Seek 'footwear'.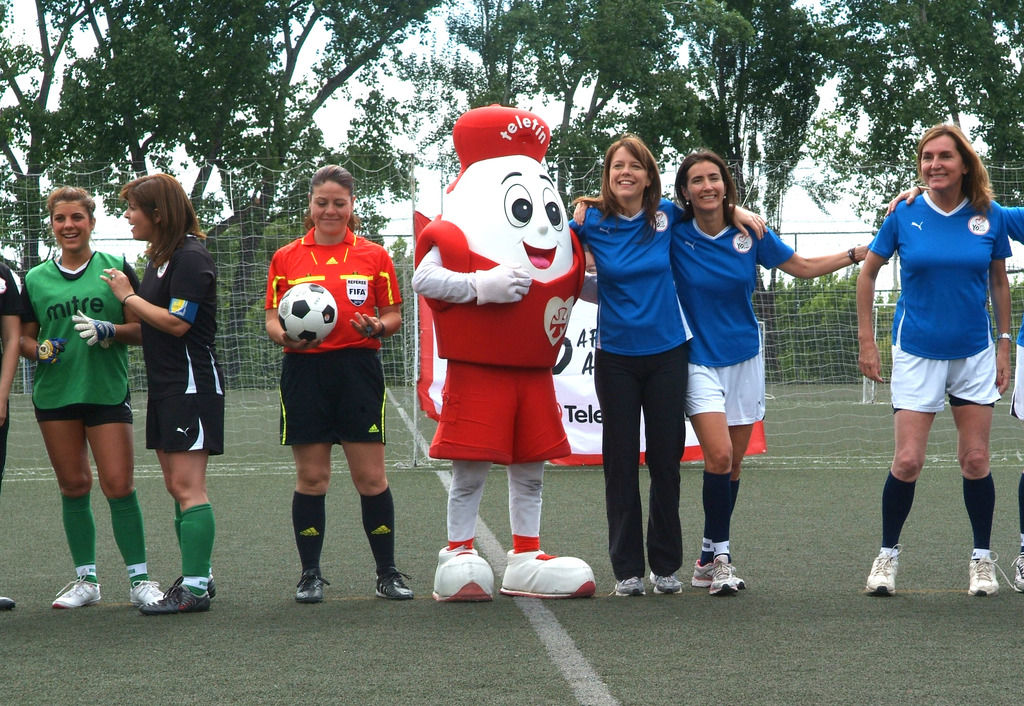
bbox=[692, 558, 743, 588].
